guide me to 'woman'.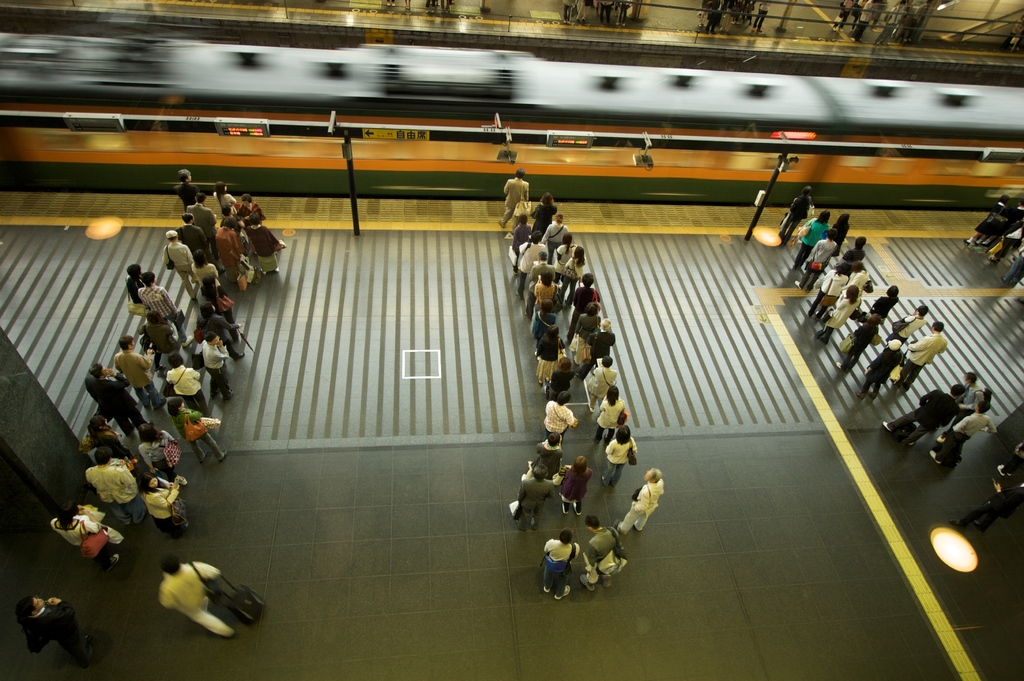
Guidance: Rect(797, 211, 831, 269).
